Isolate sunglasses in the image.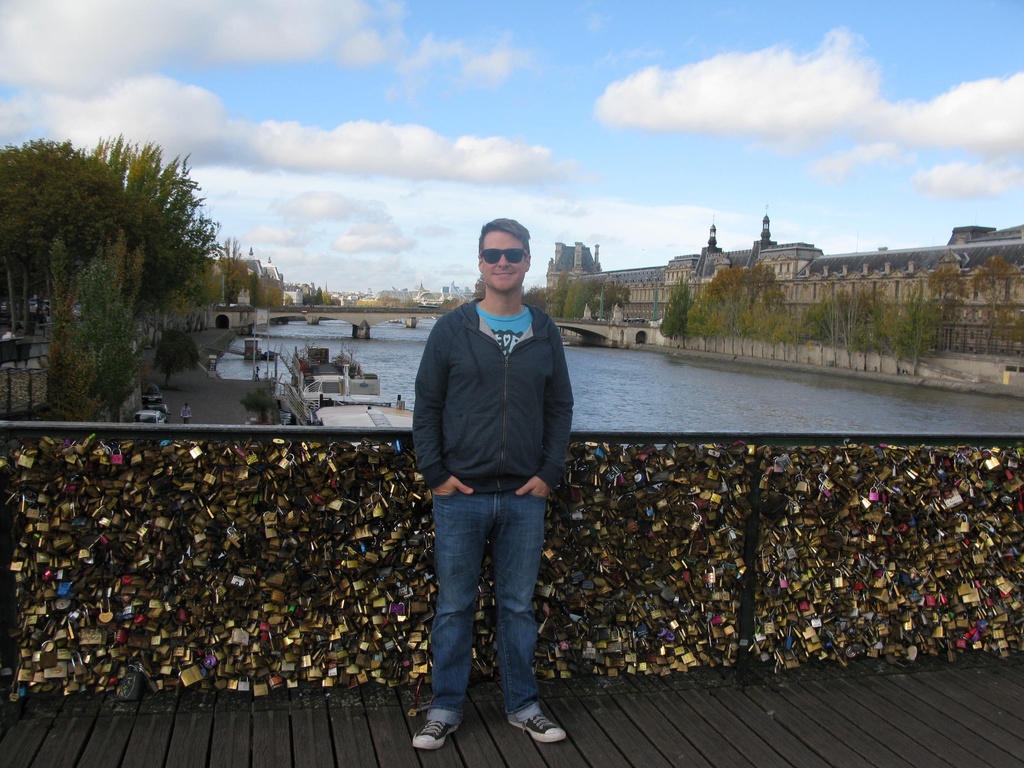
Isolated region: pyautogui.locateOnScreen(476, 244, 532, 264).
